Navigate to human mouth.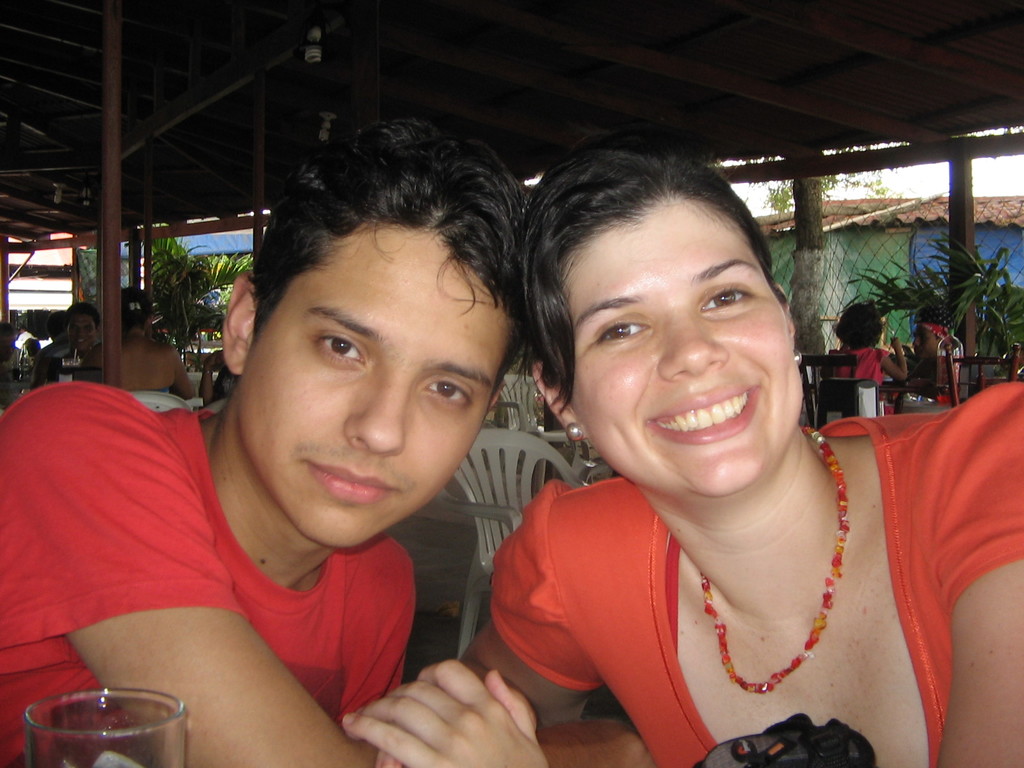
Navigation target: [x1=309, y1=456, x2=401, y2=521].
